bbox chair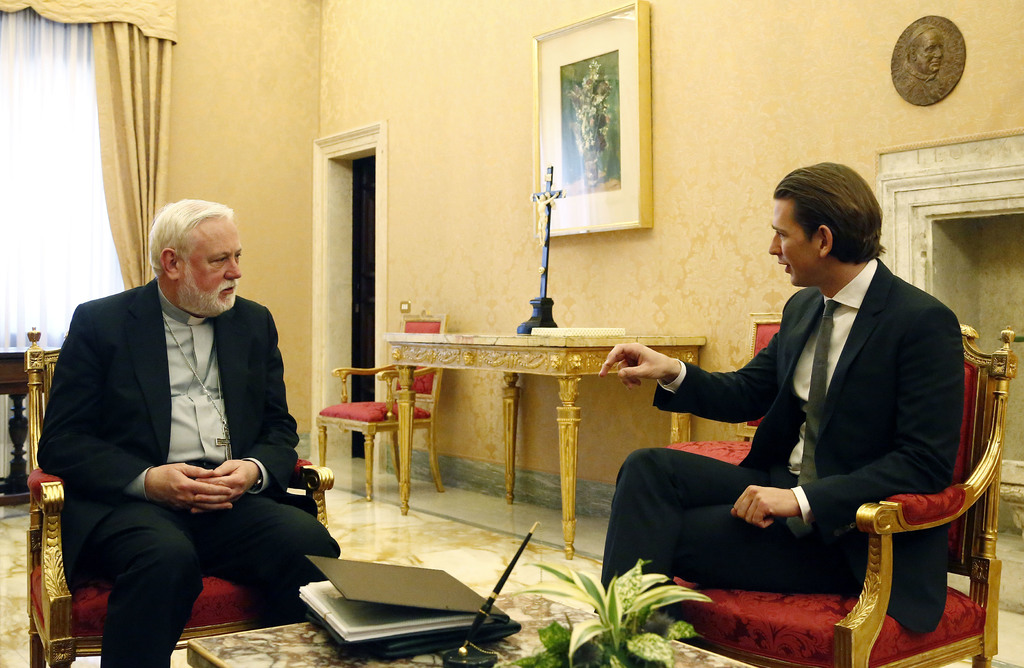
region(661, 313, 787, 466)
